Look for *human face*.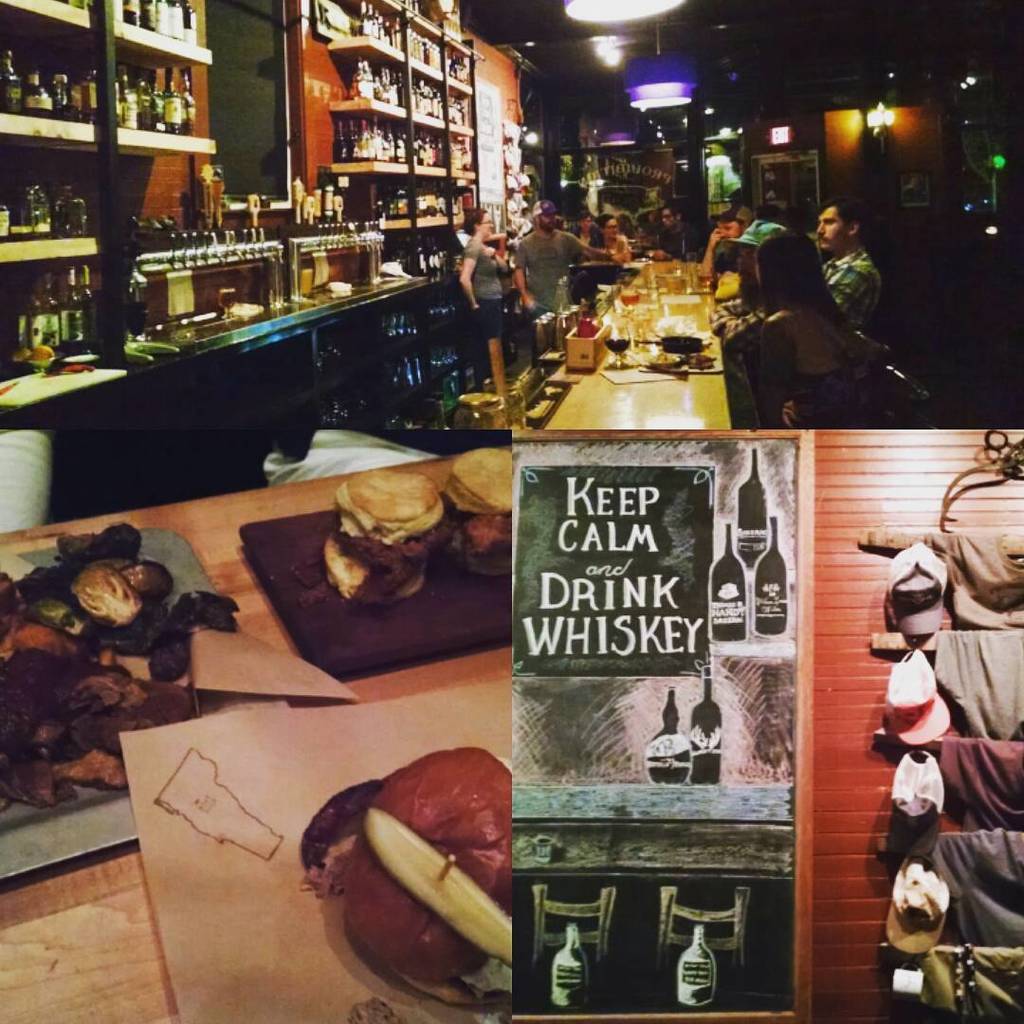
Found: [721, 223, 738, 239].
